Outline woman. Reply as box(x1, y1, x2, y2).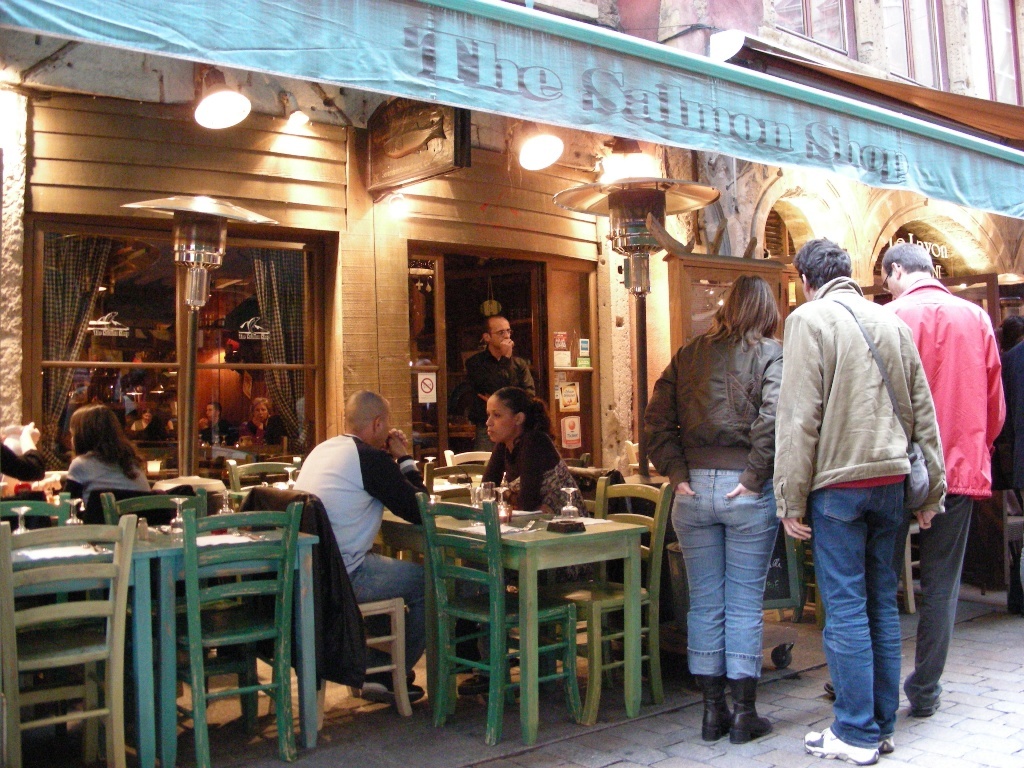
box(466, 390, 599, 521).
